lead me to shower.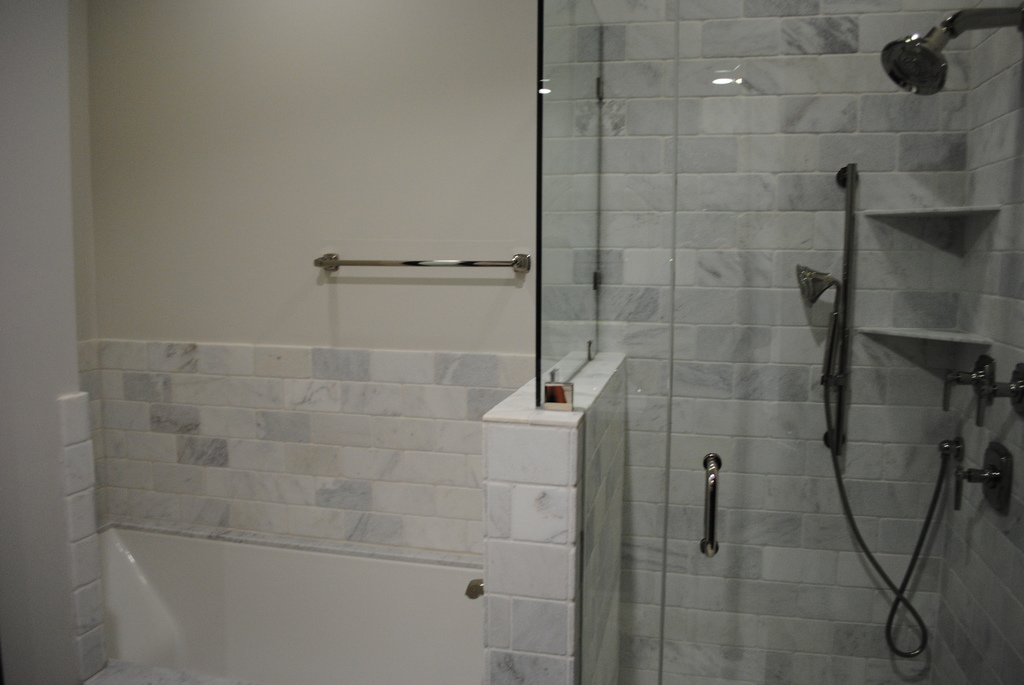
Lead to BBox(797, 269, 844, 384).
